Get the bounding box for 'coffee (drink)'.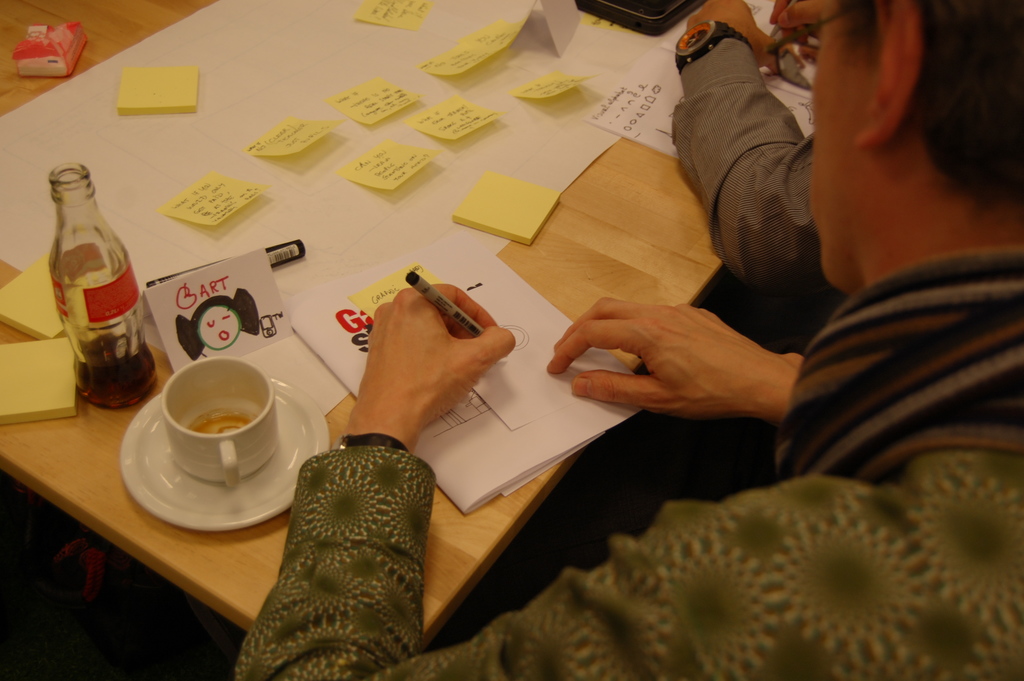
region(190, 411, 259, 435).
